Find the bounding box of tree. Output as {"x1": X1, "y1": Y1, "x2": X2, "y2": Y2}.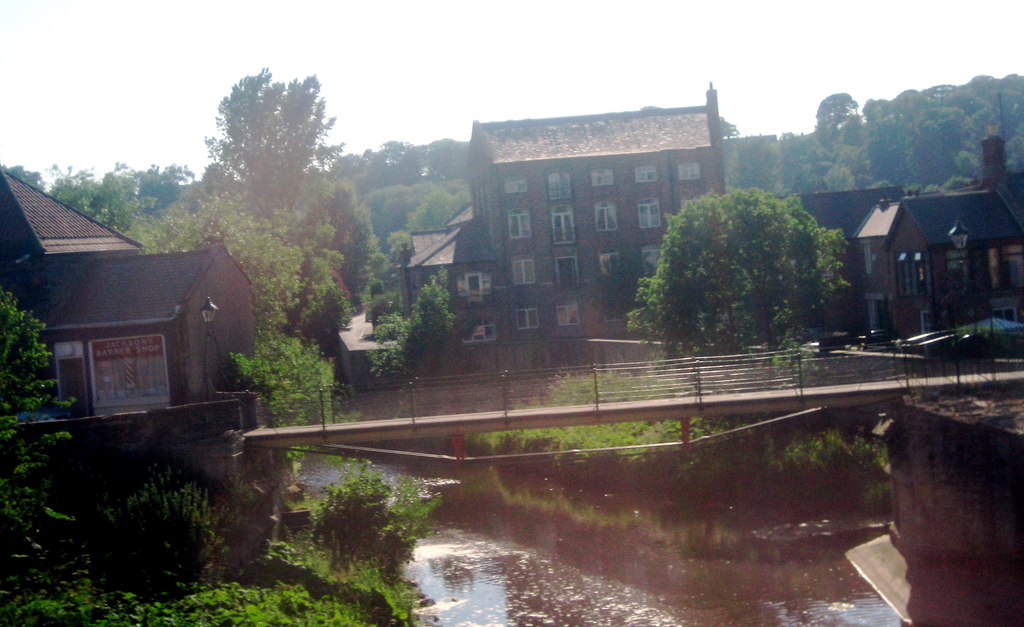
{"x1": 622, "y1": 164, "x2": 865, "y2": 354}.
